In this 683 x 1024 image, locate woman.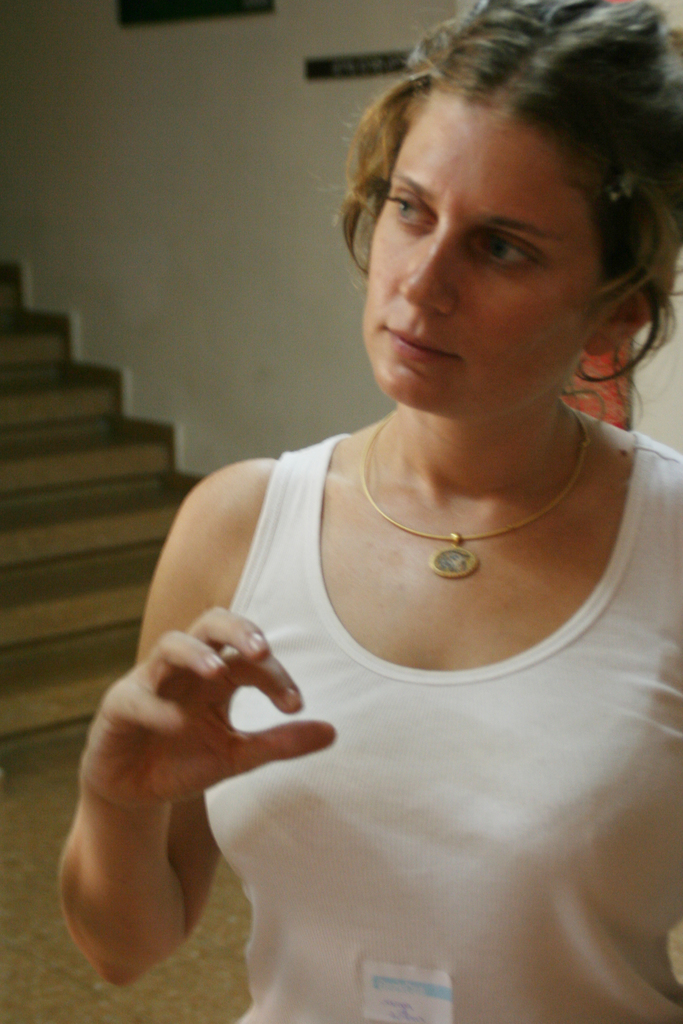
Bounding box: (56,0,682,1023).
